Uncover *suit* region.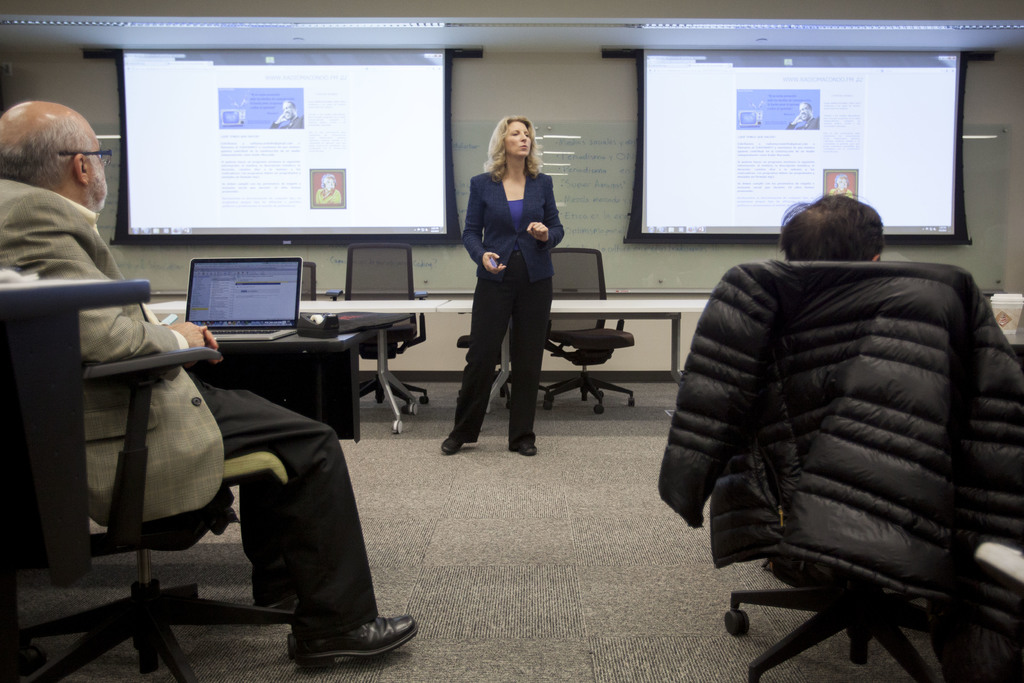
Uncovered: {"left": 452, "top": 145, "right": 568, "bottom": 457}.
